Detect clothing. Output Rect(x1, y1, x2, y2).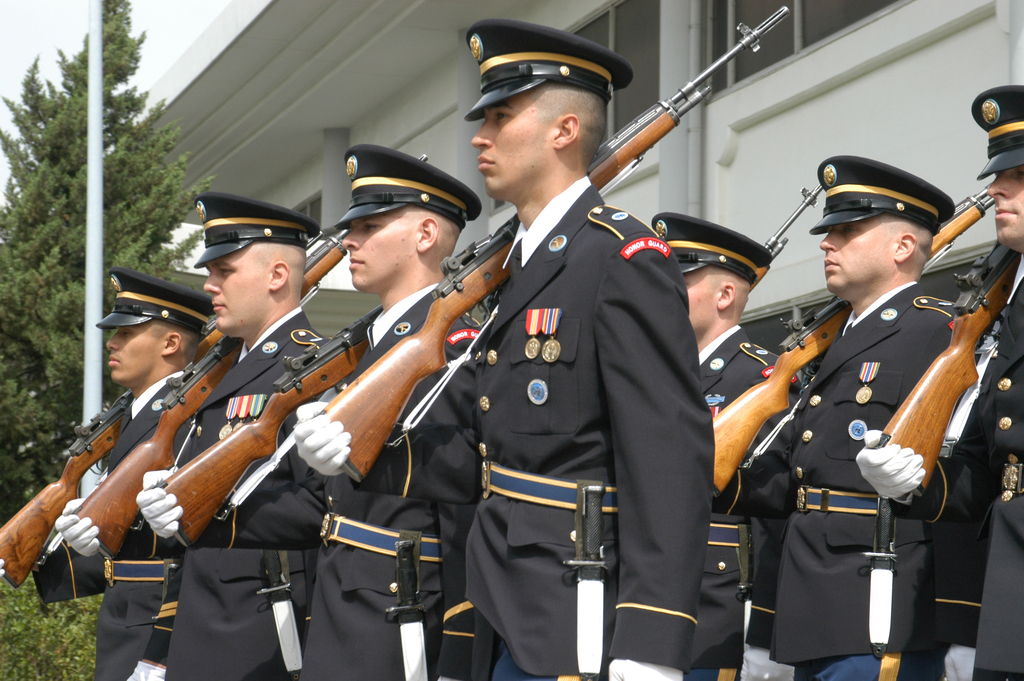
Rect(712, 280, 974, 680).
